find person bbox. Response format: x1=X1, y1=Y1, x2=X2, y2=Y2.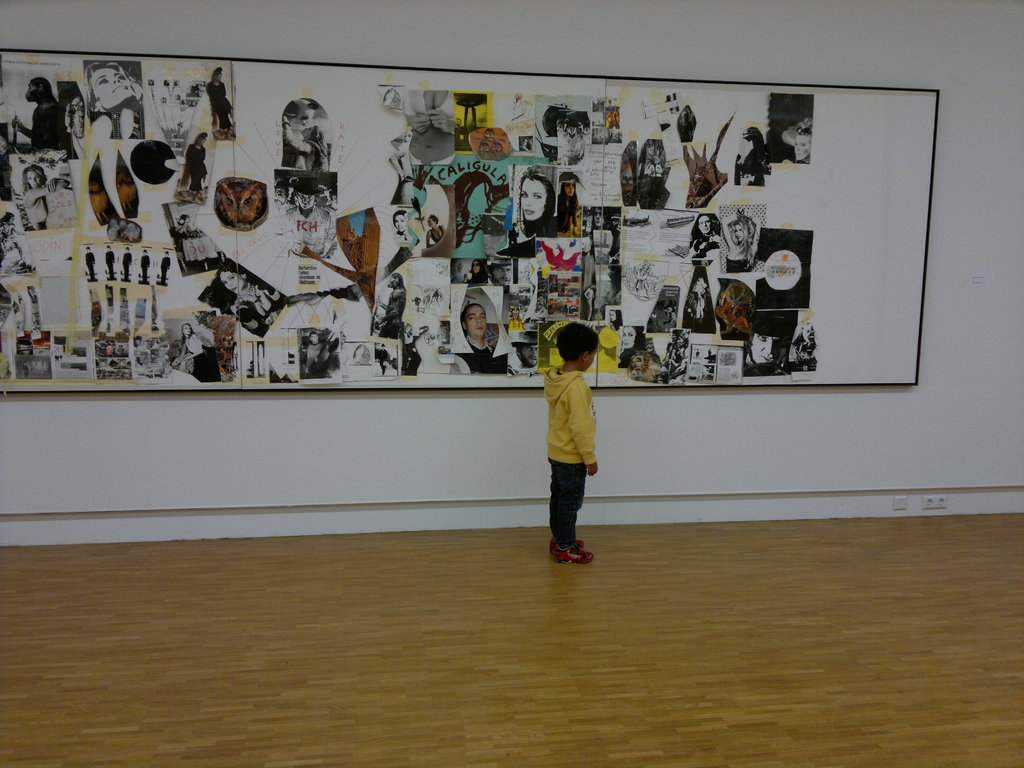
x1=209, y1=257, x2=287, y2=337.
